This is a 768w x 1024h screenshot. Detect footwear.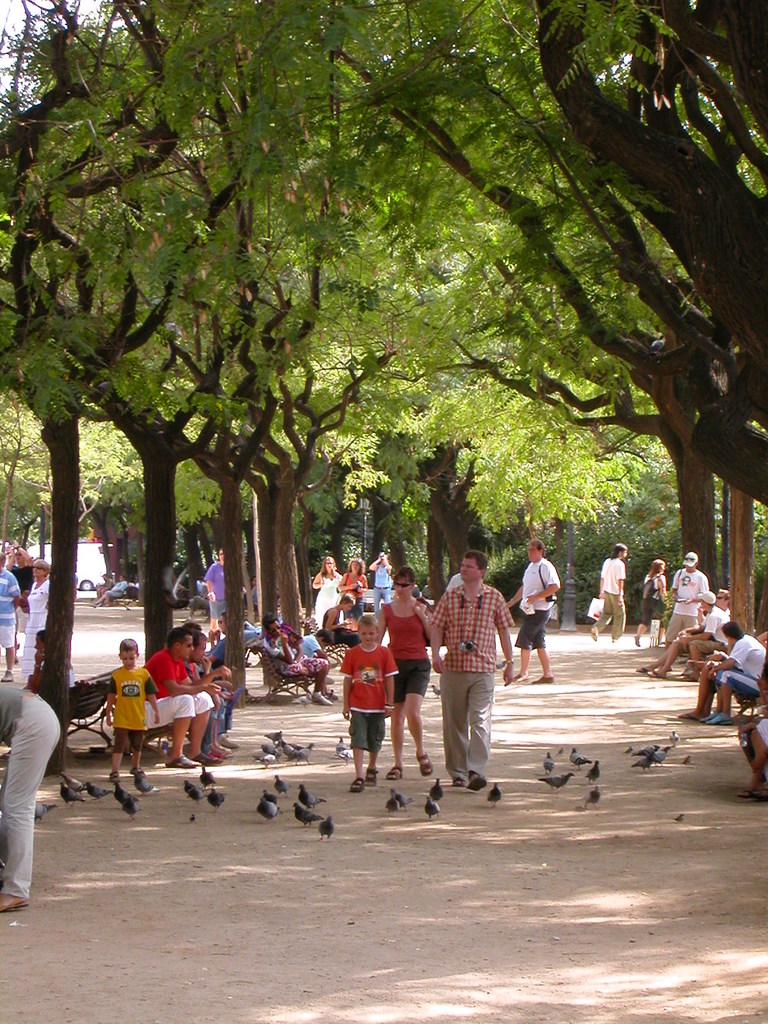
[left=227, top=749, right=232, bottom=756].
